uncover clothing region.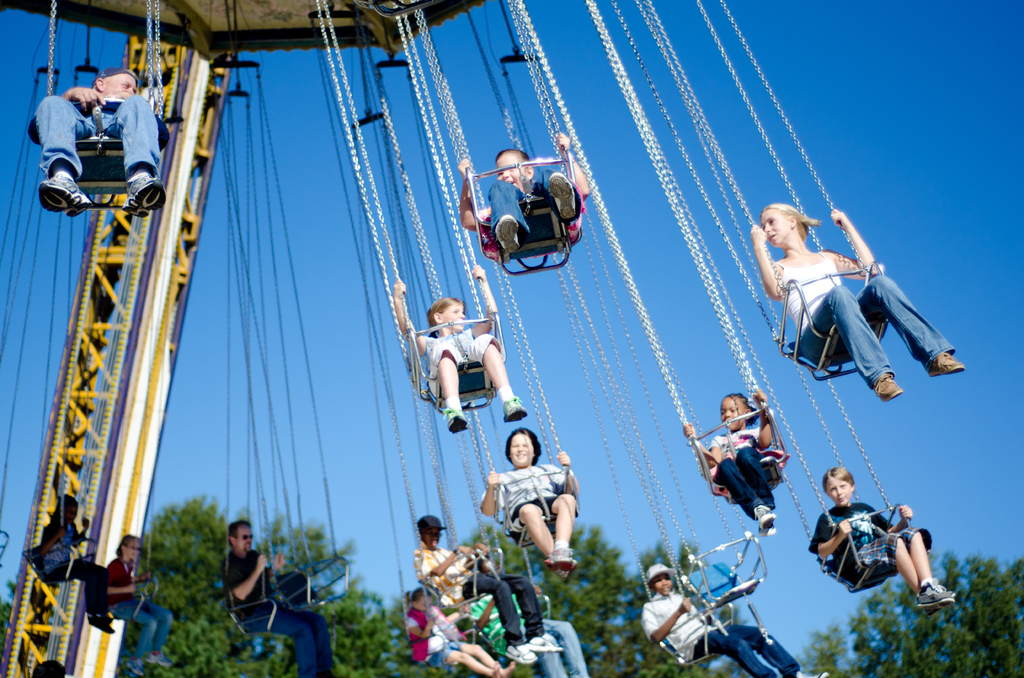
Uncovered: [x1=483, y1=448, x2=570, y2=554].
